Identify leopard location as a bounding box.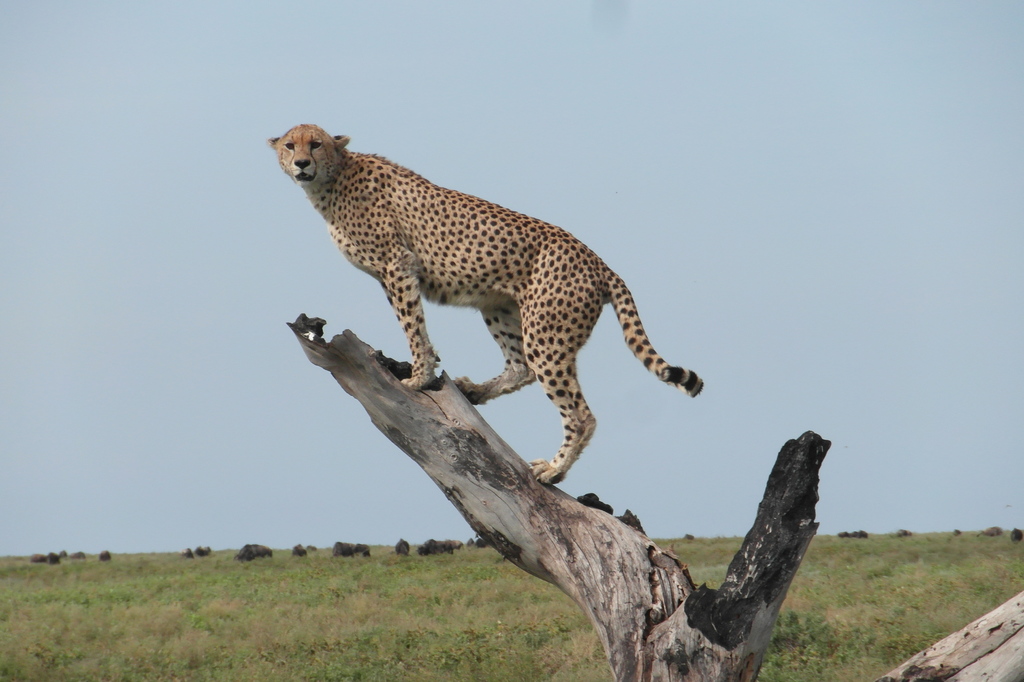
x1=271, y1=119, x2=703, y2=483.
